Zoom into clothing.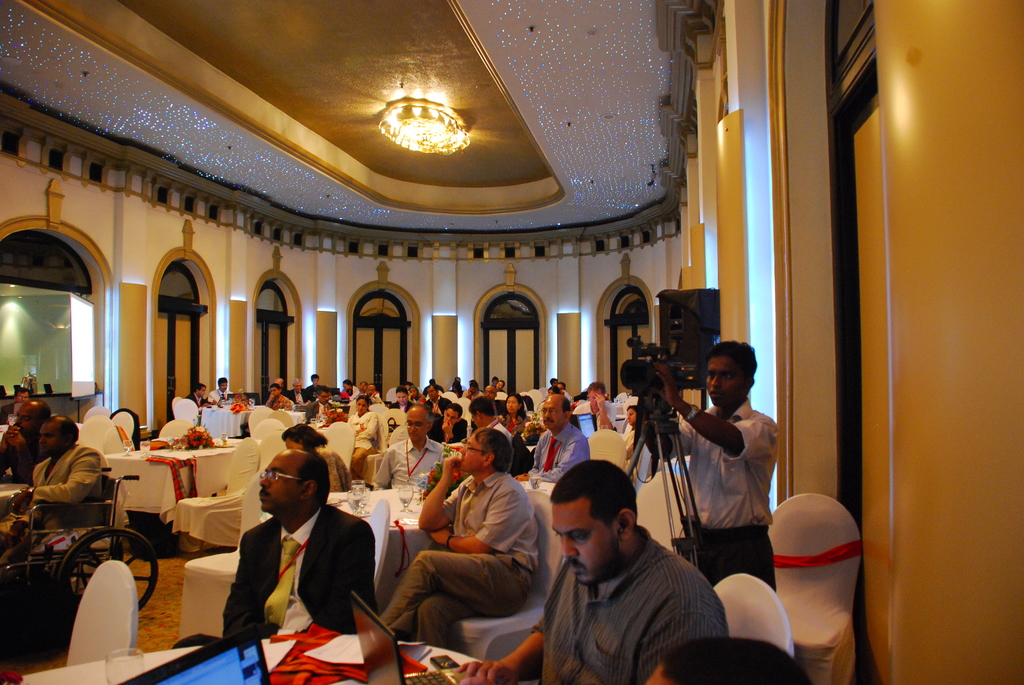
Zoom target: 624, 426, 644, 478.
